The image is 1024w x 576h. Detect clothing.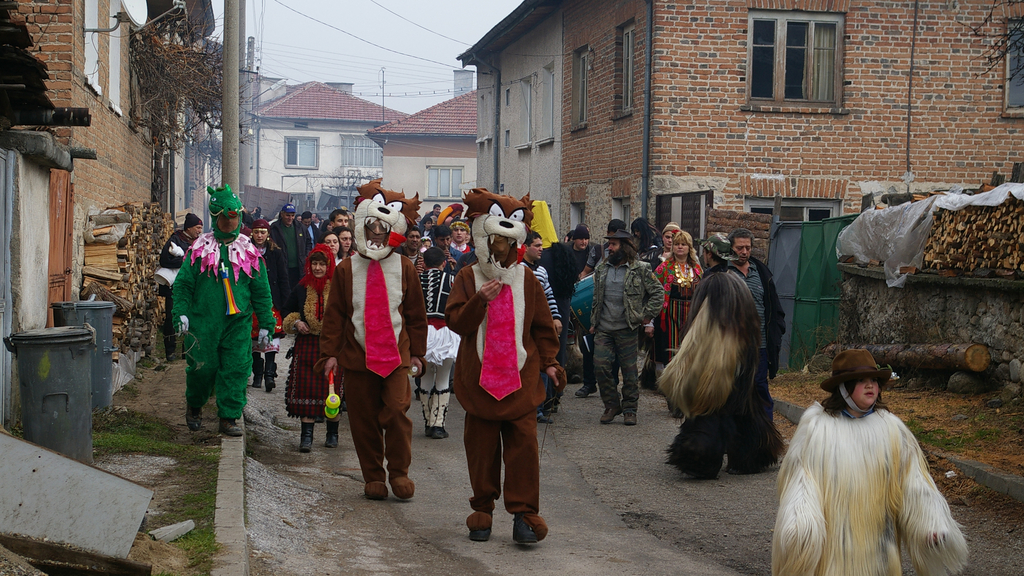
Detection: (x1=422, y1=268, x2=568, y2=531).
